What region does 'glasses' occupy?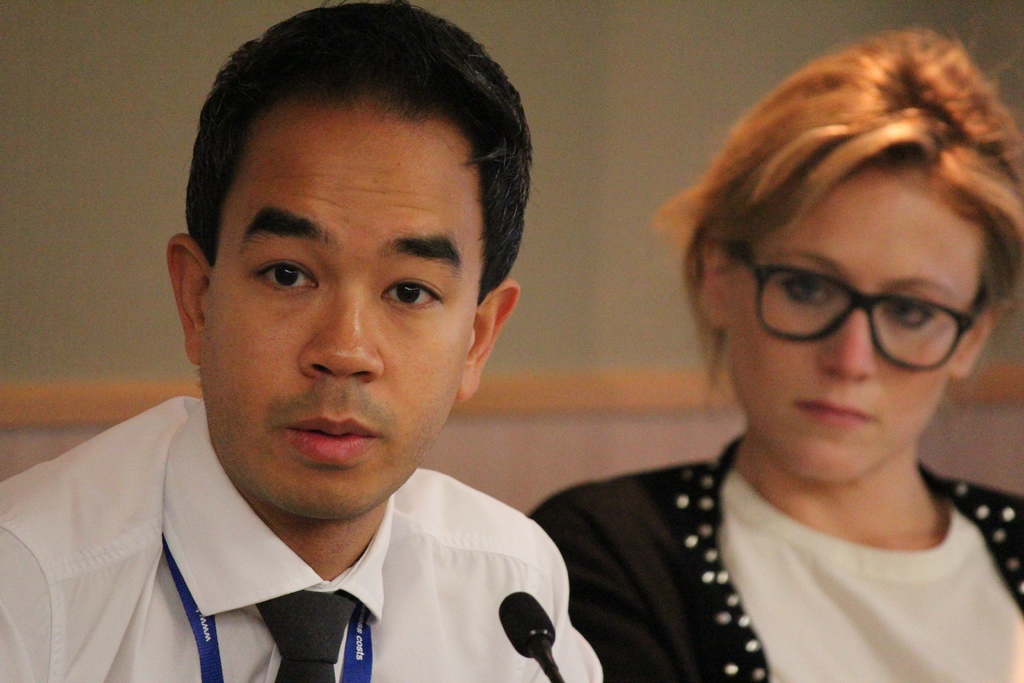
[x1=721, y1=240, x2=989, y2=370].
